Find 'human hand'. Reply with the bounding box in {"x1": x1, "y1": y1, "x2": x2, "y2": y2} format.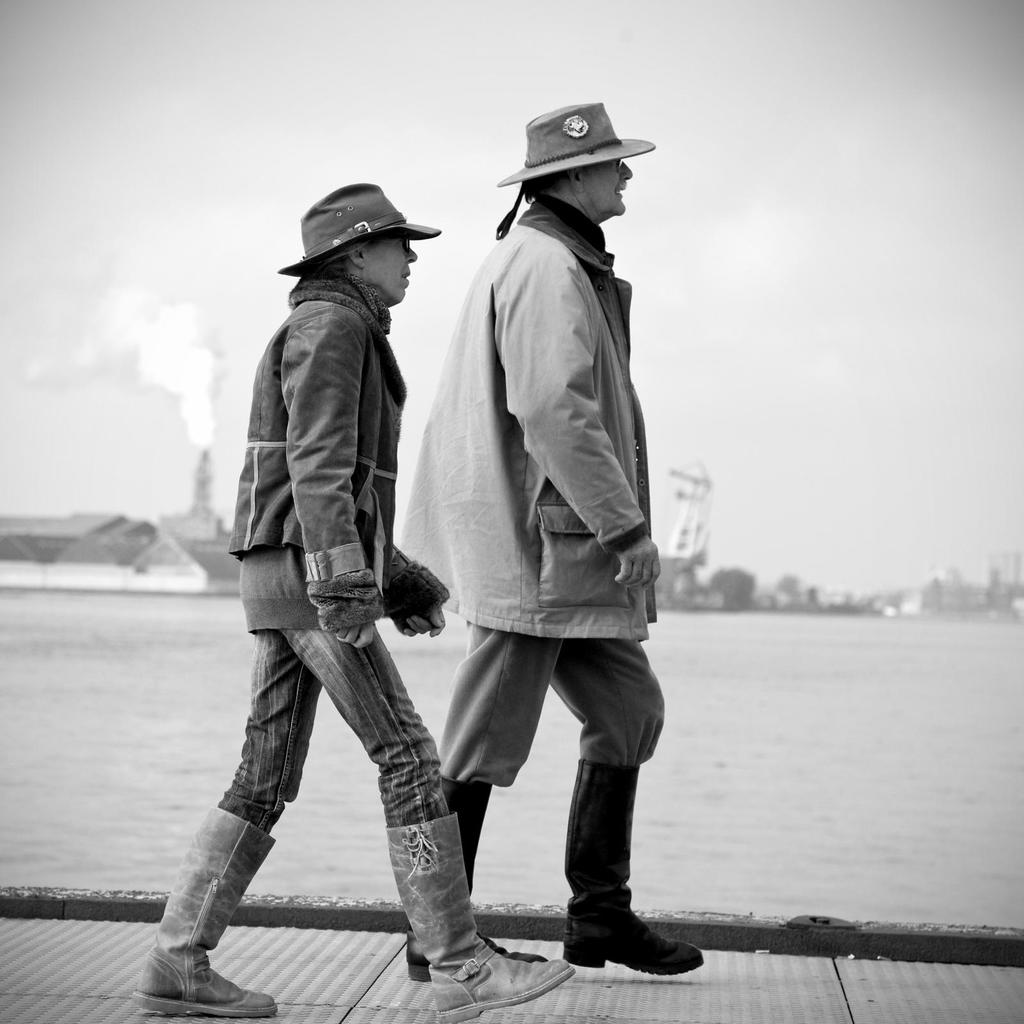
{"x1": 328, "y1": 626, "x2": 376, "y2": 653}.
